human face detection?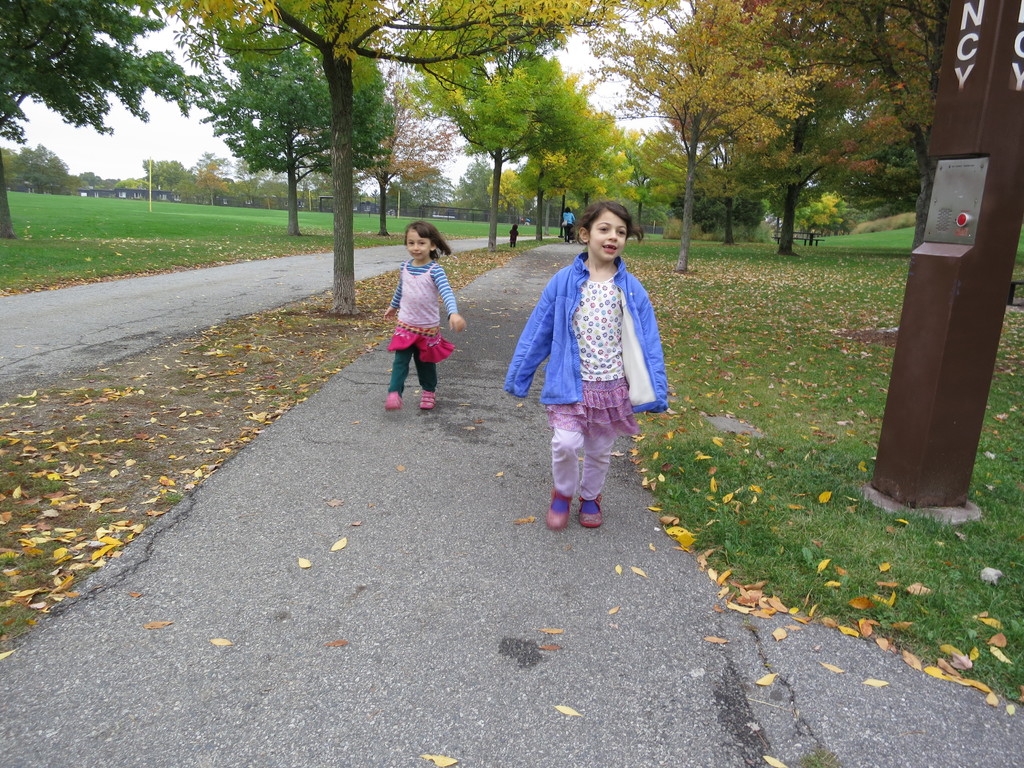
Rect(590, 213, 631, 262)
